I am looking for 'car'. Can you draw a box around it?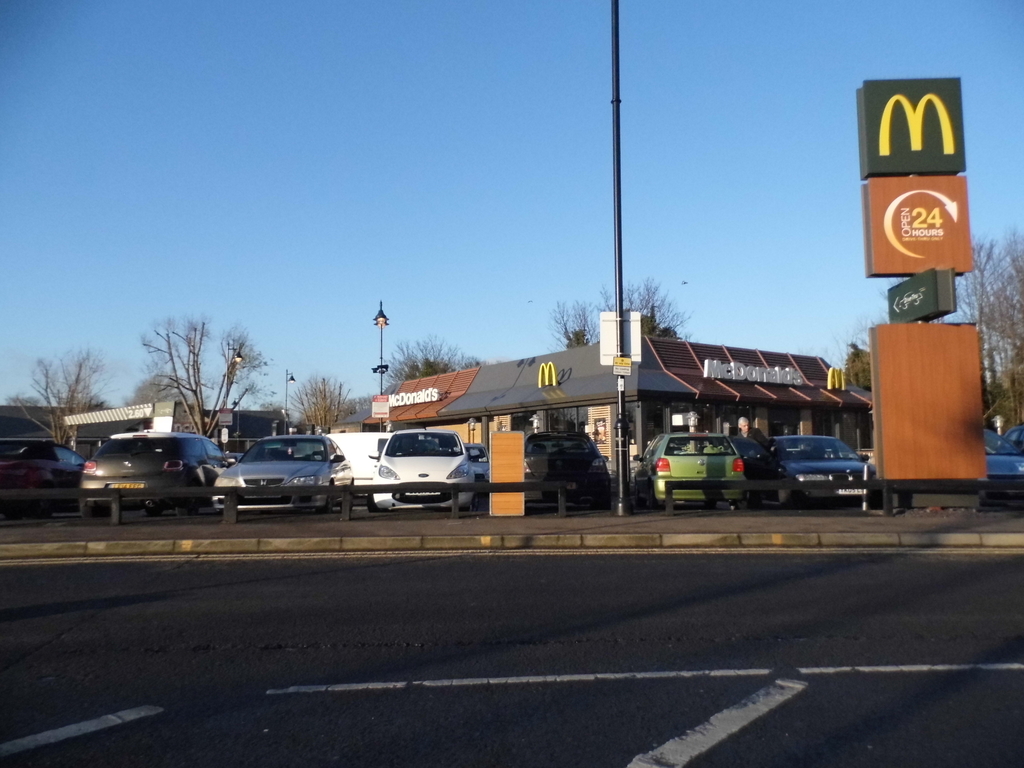
Sure, the bounding box is [0, 437, 87, 522].
